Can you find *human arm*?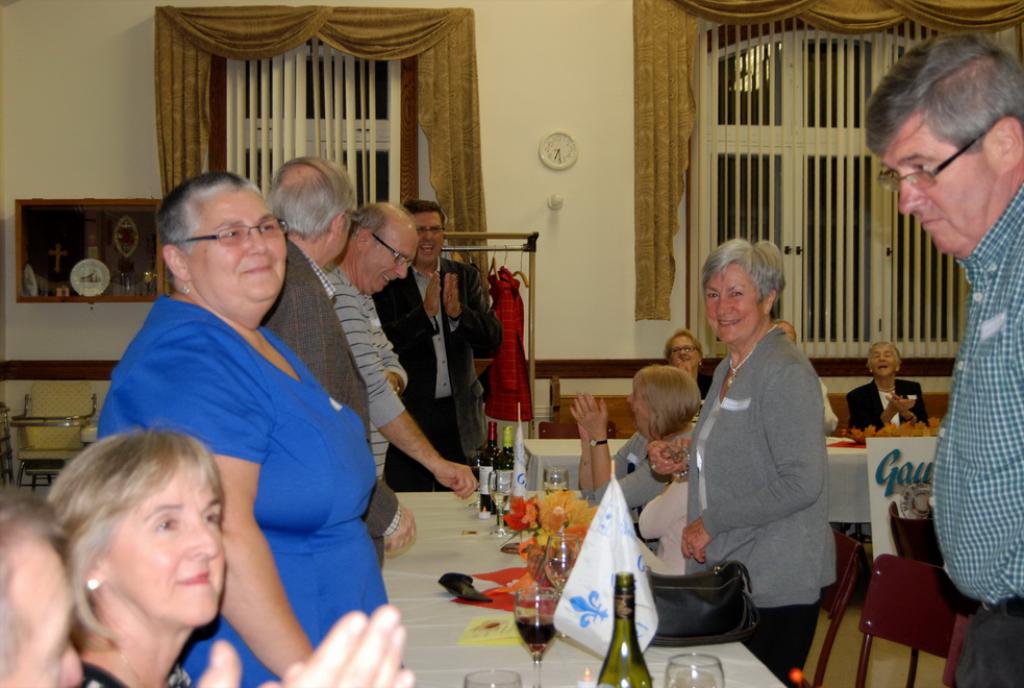
Yes, bounding box: [575, 395, 635, 501].
